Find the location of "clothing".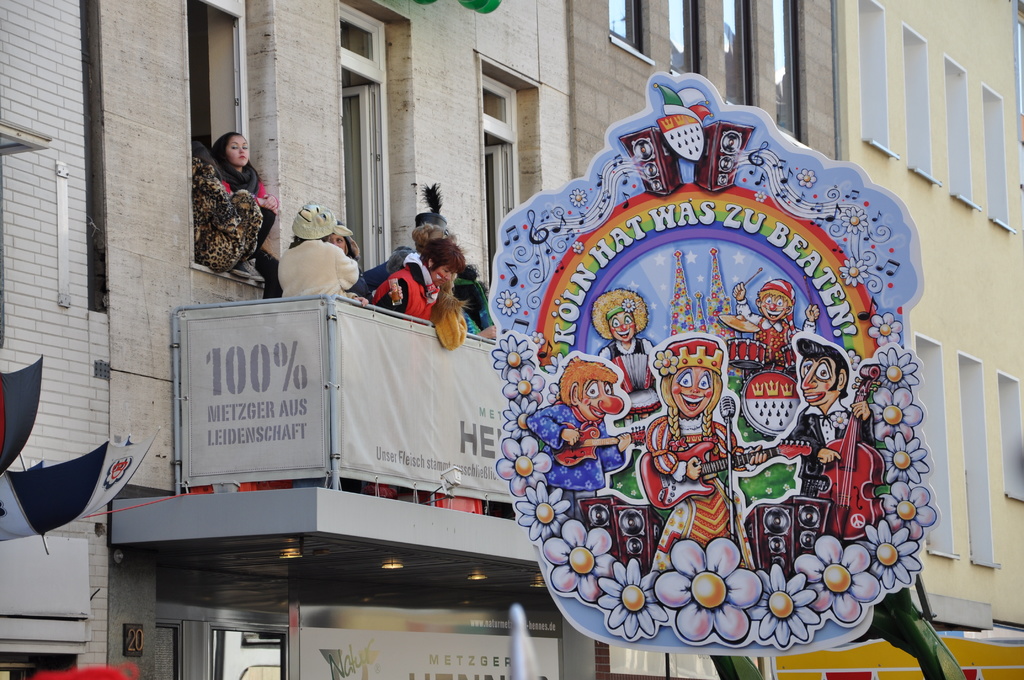
Location: [x1=195, y1=147, x2=278, y2=256].
